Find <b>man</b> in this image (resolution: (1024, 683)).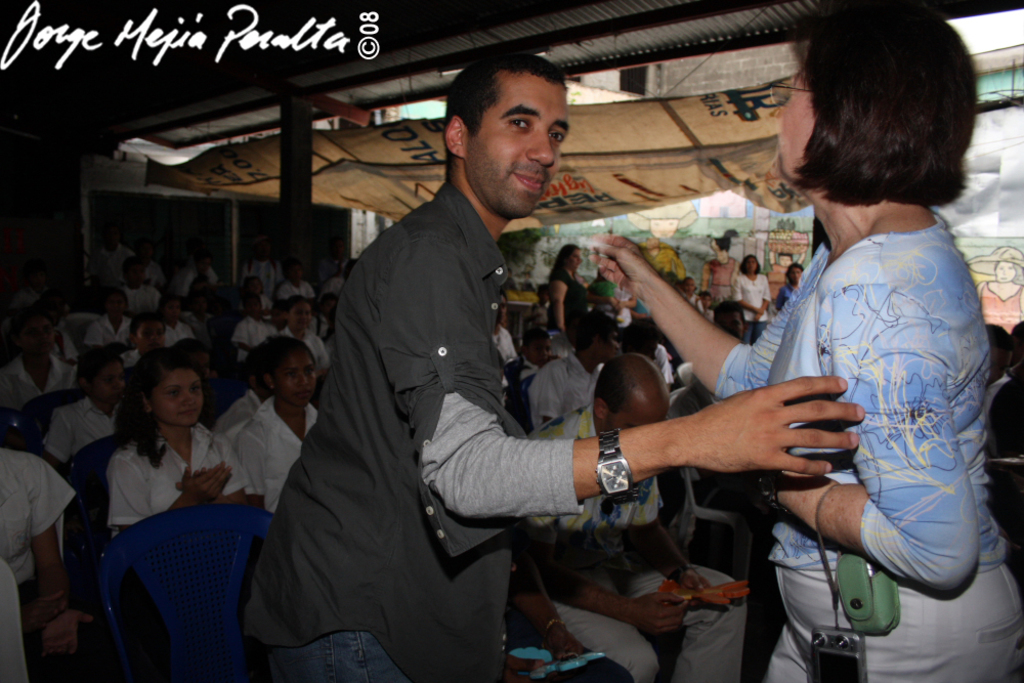
(522, 357, 745, 682).
